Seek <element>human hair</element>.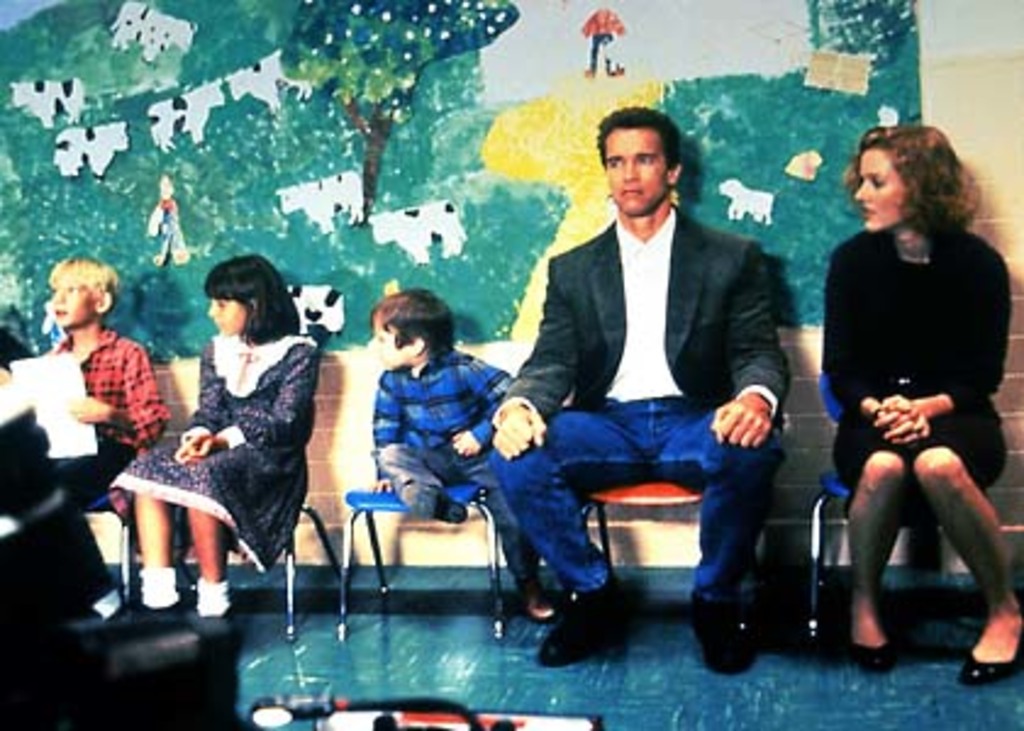
box=[597, 102, 680, 175].
